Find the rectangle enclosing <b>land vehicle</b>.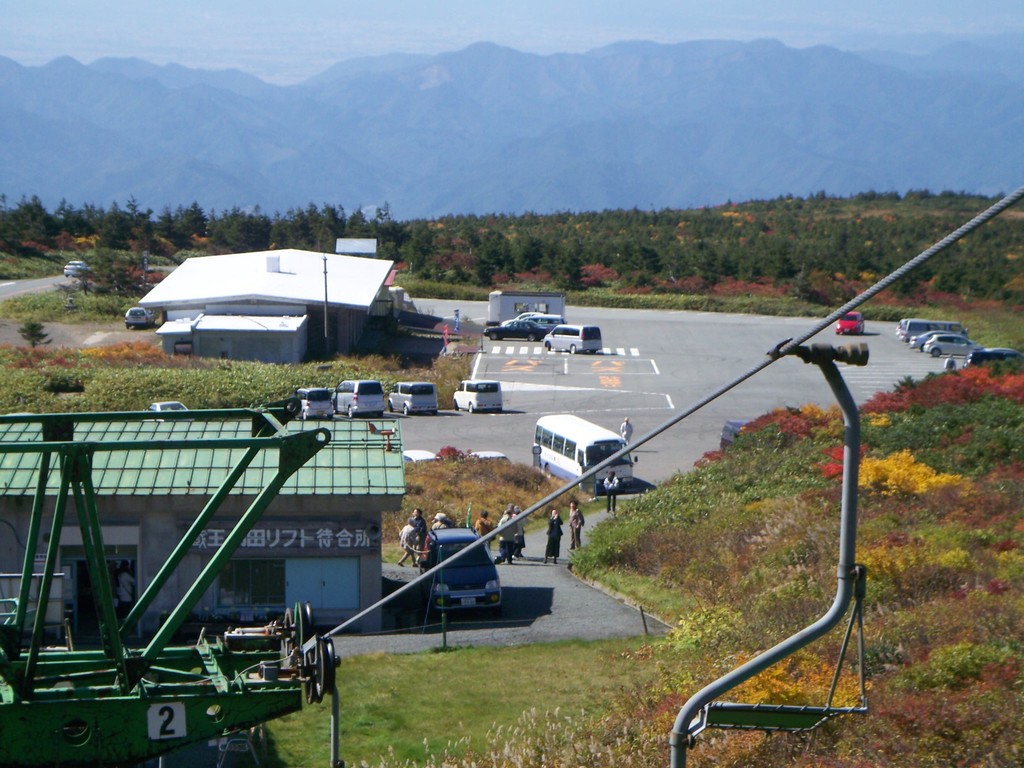
<bbox>337, 380, 382, 419</bbox>.
